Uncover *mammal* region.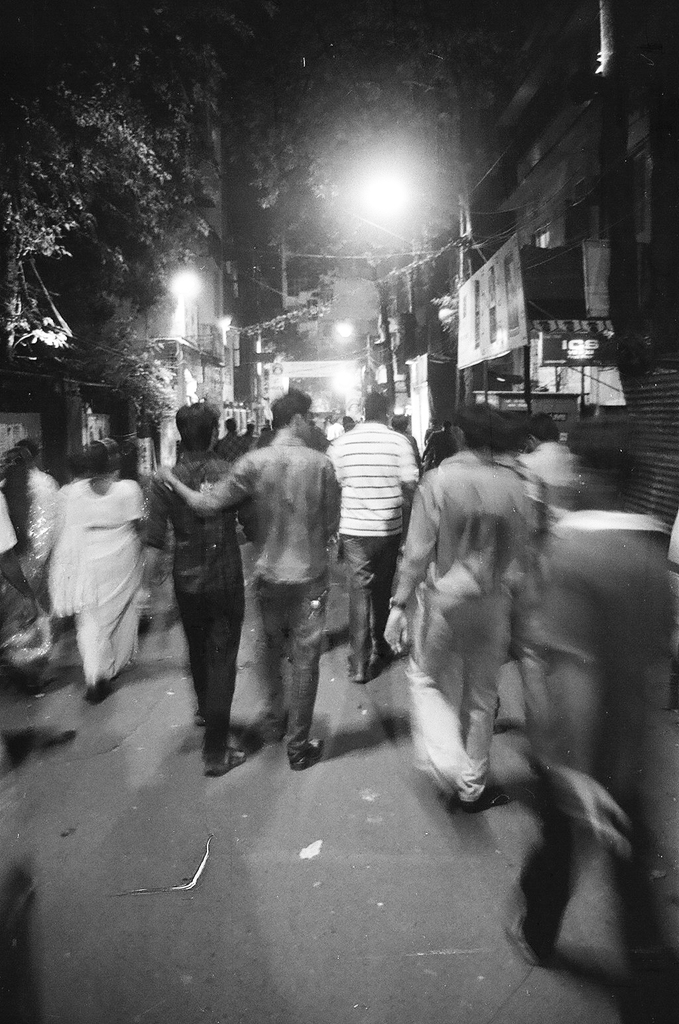
Uncovered: <region>0, 449, 70, 592</region>.
